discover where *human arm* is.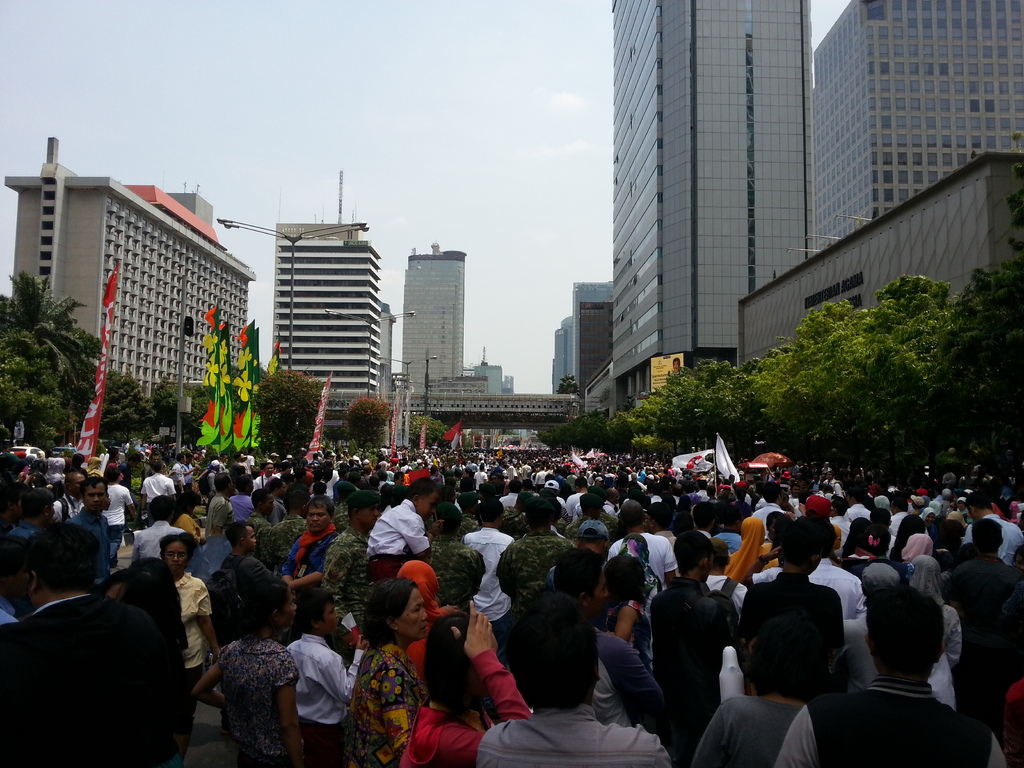
Discovered at (left=296, top=528, right=335, bottom=589).
